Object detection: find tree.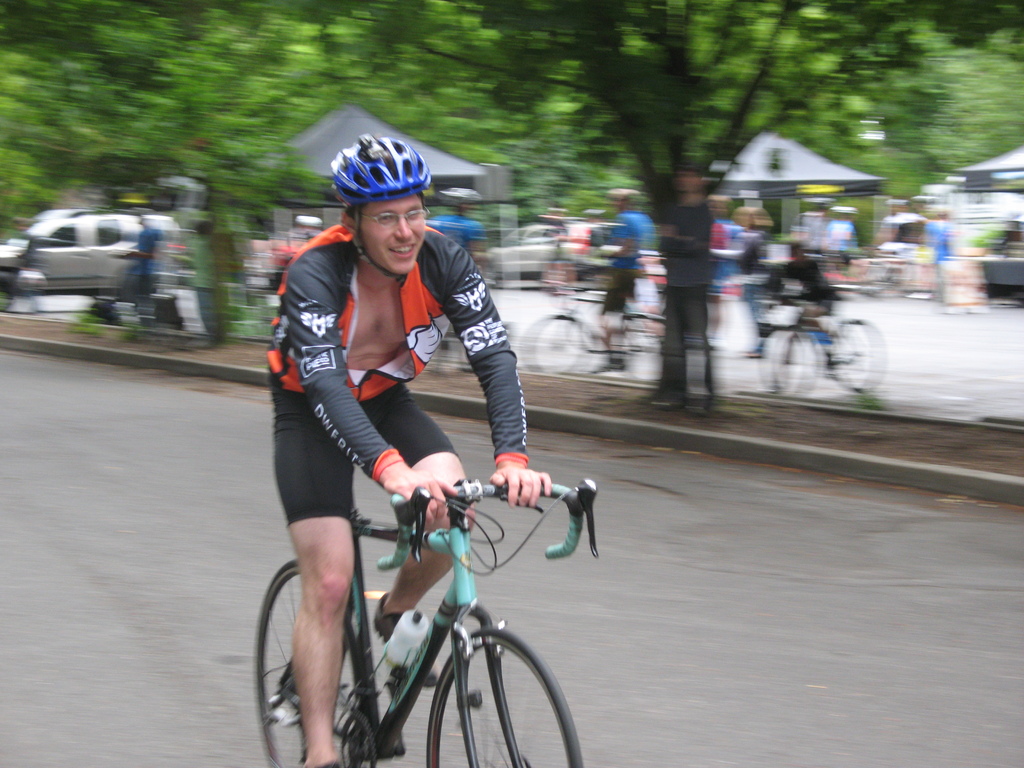
(338, 0, 938, 408).
